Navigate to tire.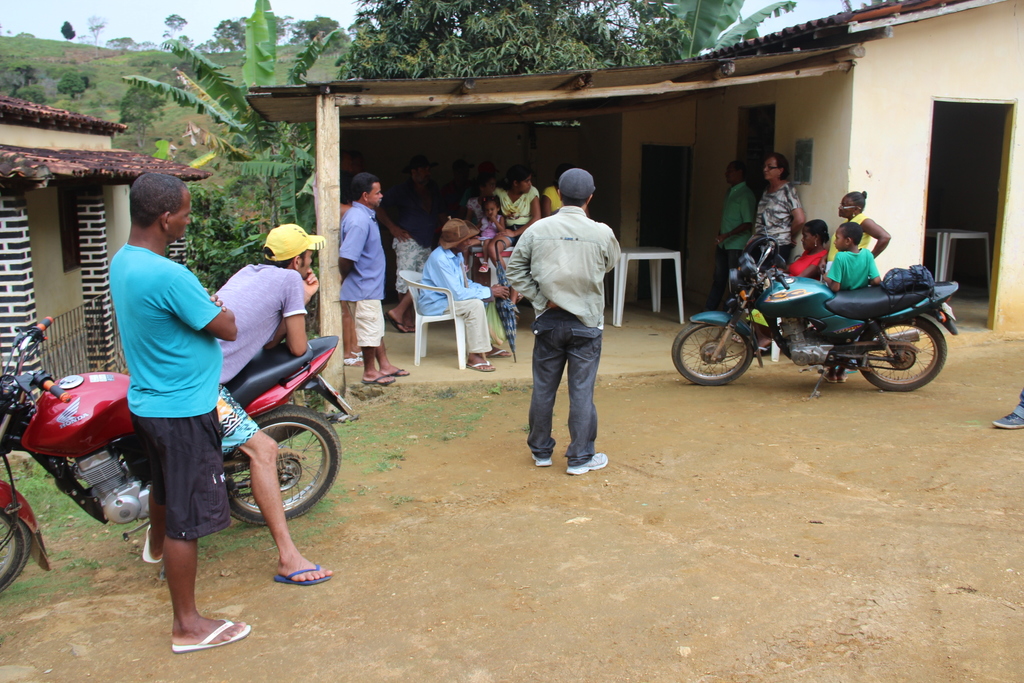
Navigation target: rect(670, 320, 751, 384).
